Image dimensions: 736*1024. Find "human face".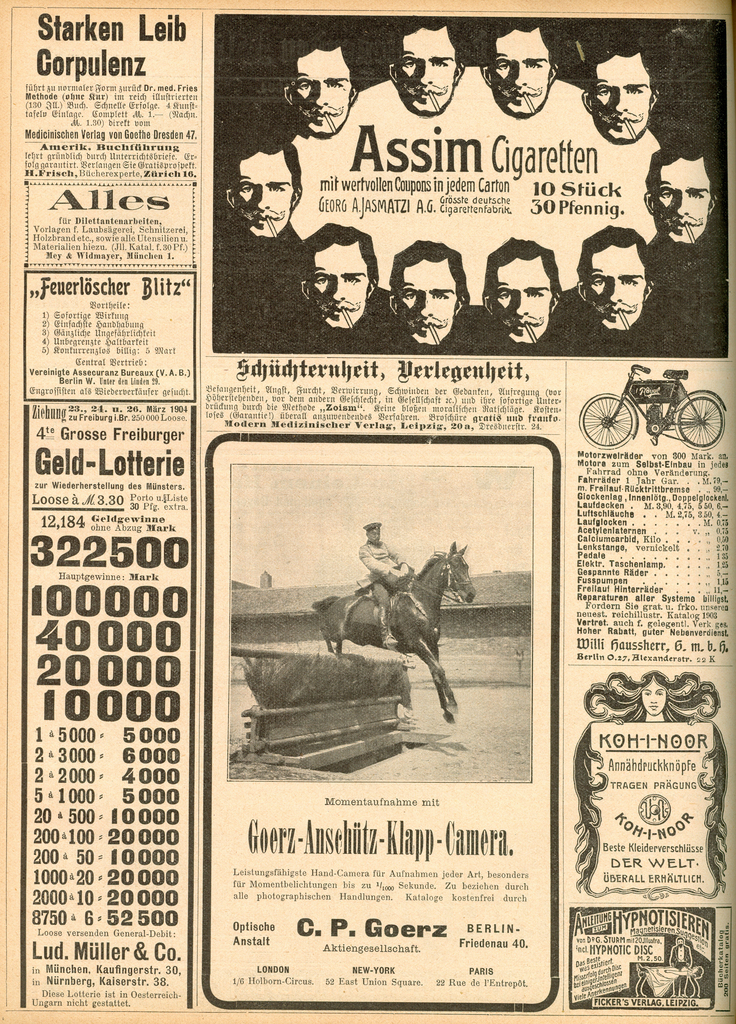
select_region(639, 686, 667, 719).
